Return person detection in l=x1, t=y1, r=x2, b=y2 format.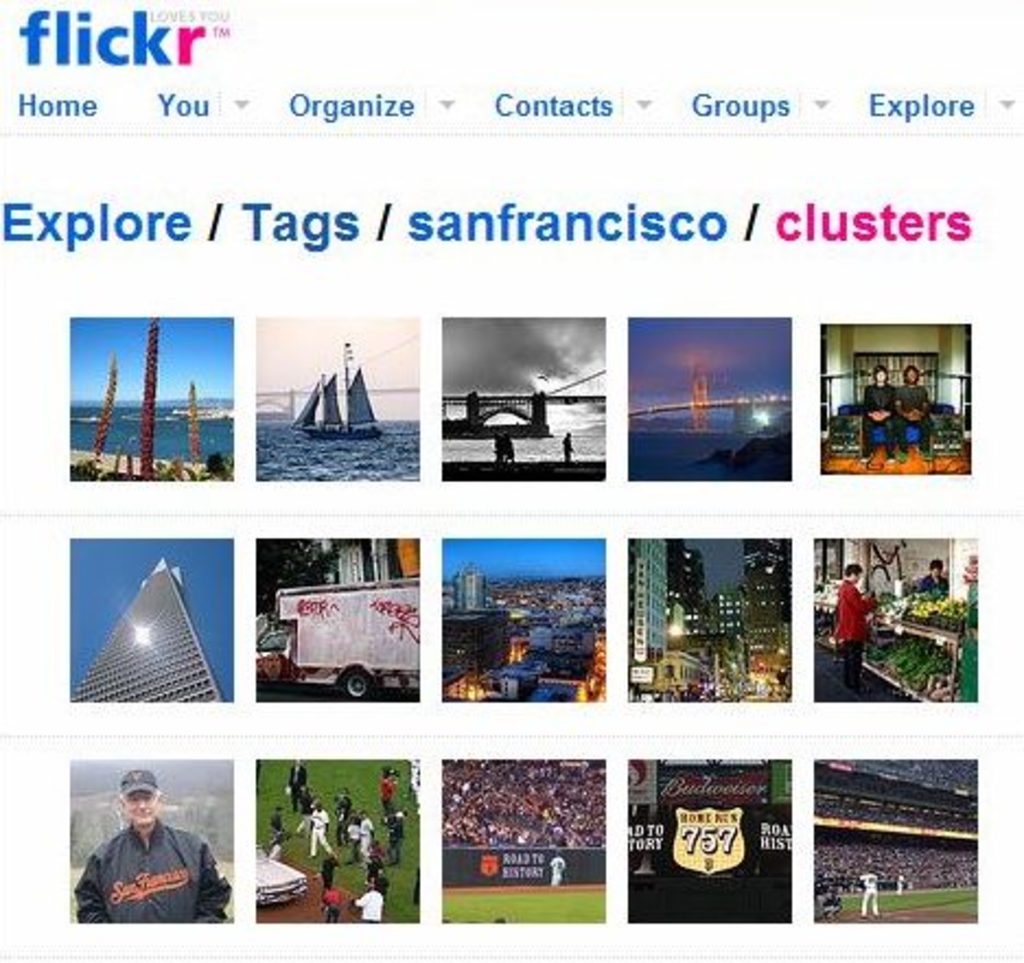
l=860, t=368, r=897, b=462.
